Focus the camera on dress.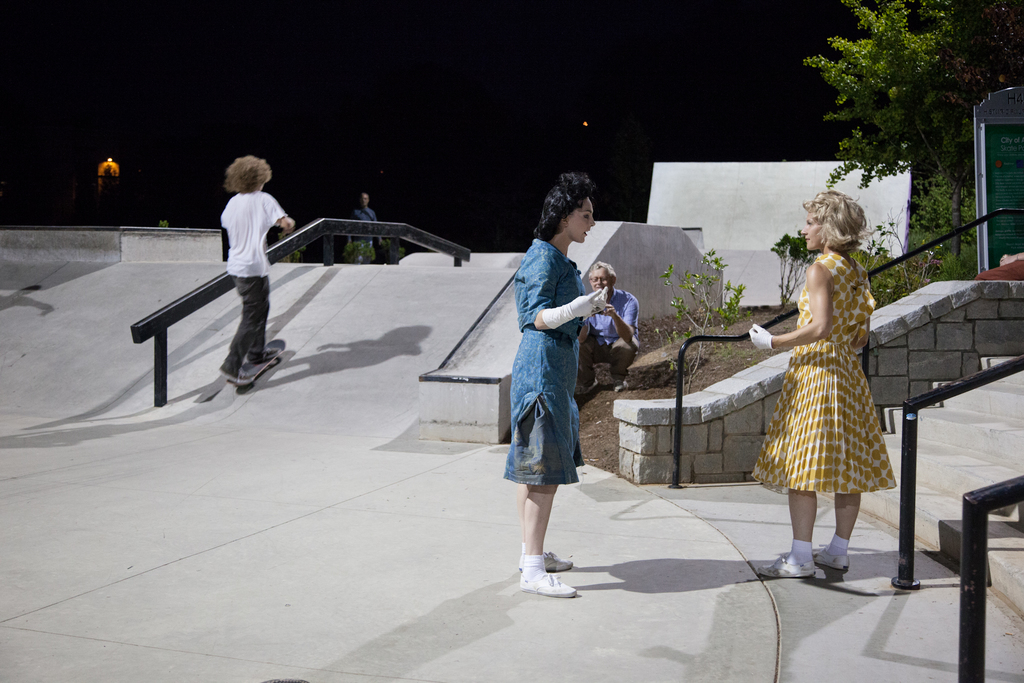
Focus region: (502, 239, 585, 486).
